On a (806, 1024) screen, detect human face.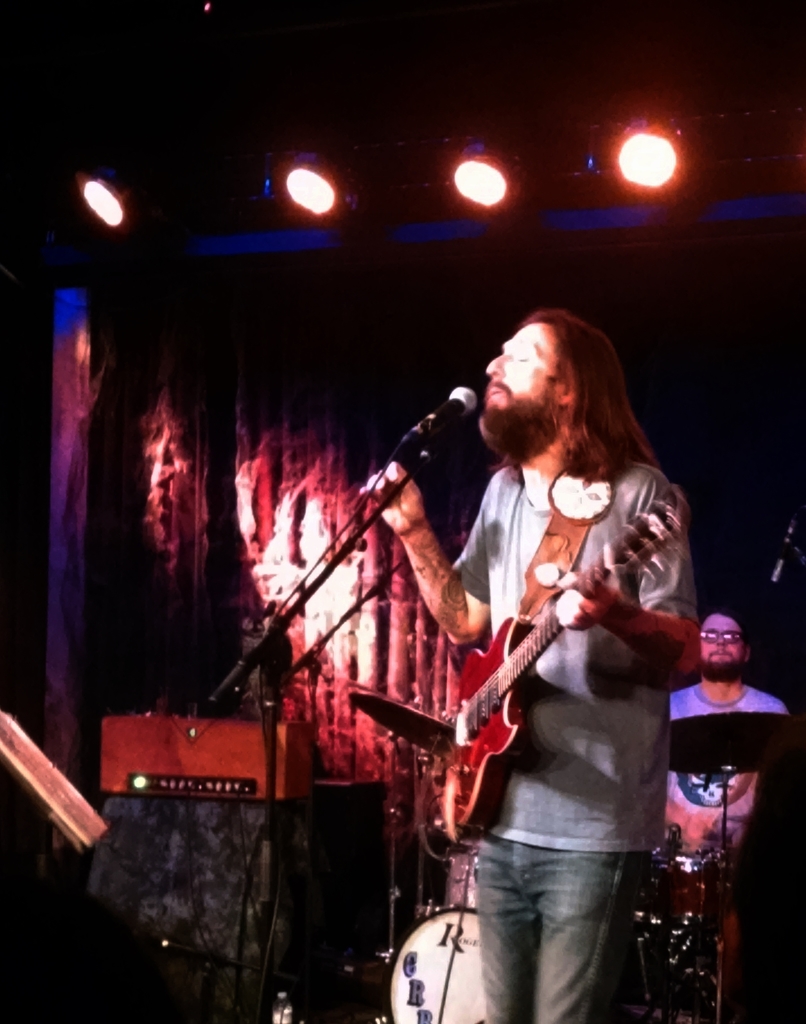
484, 319, 564, 428.
